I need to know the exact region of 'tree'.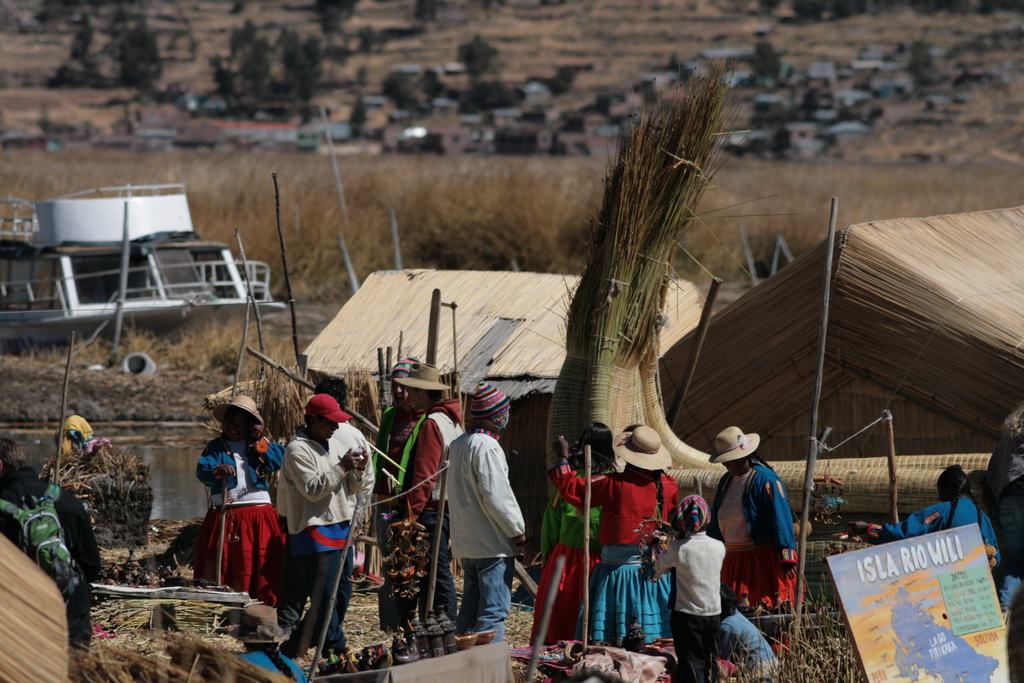
Region: (x1=752, y1=39, x2=782, y2=83).
